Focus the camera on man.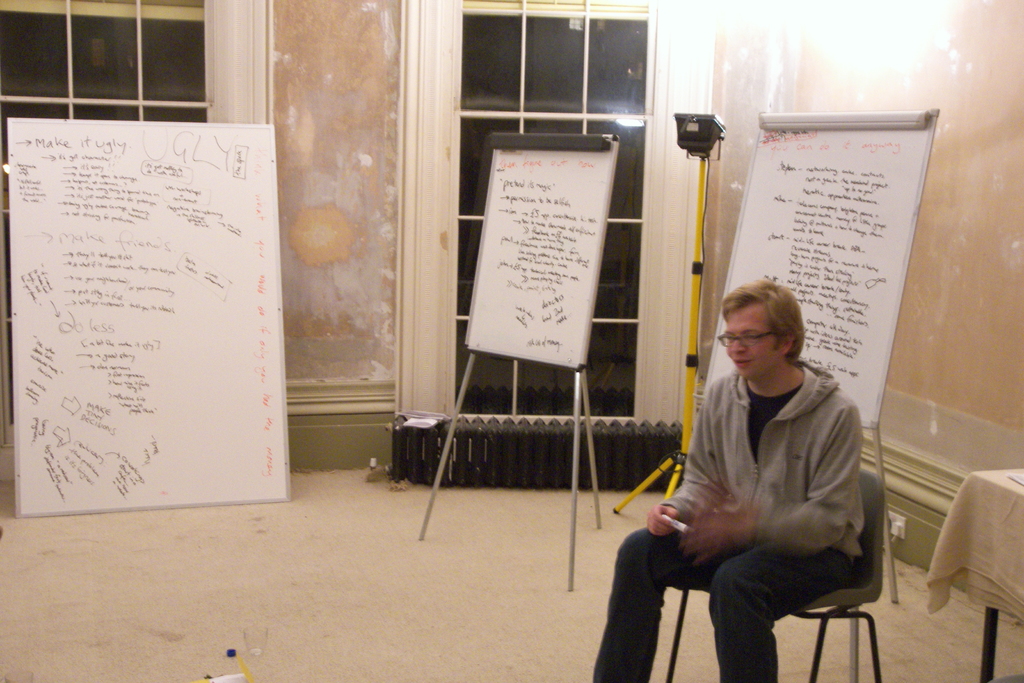
Focus region: [left=584, top=281, right=861, bottom=682].
